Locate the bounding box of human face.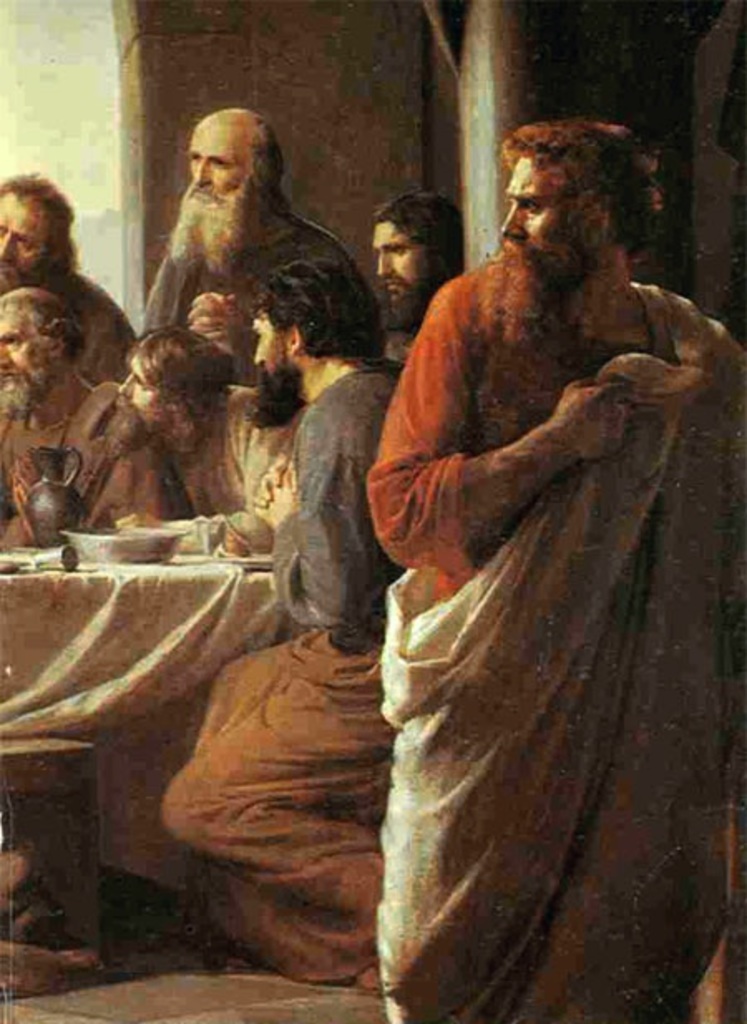
Bounding box: 111,355,174,425.
